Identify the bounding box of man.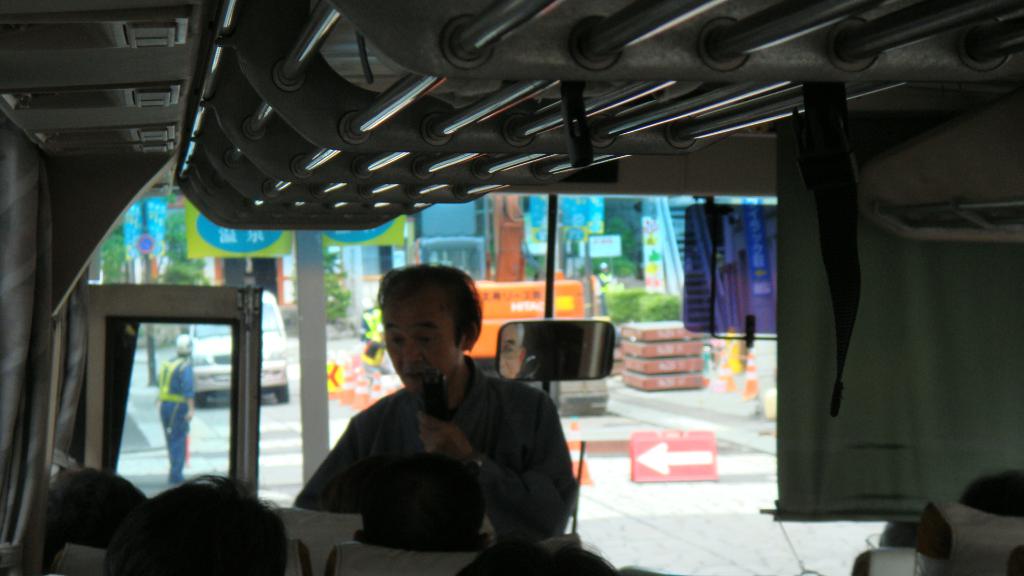
x1=302 y1=271 x2=595 y2=556.
